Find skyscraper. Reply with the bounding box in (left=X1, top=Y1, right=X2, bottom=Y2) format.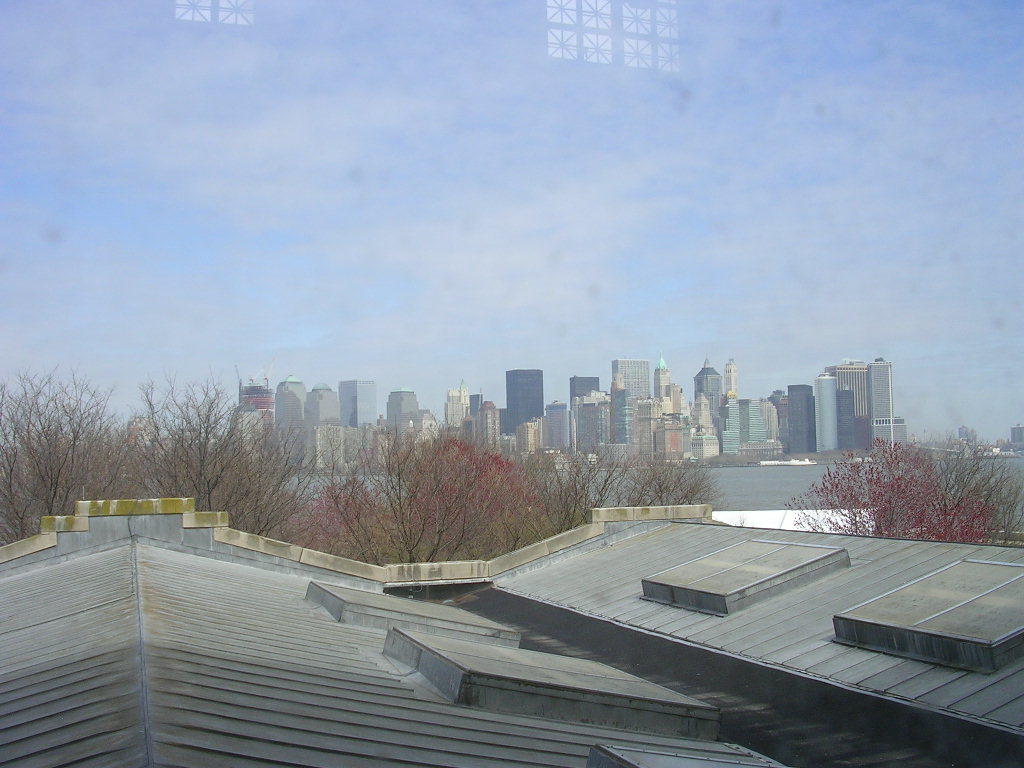
(left=519, top=414, right=542, bottom=462).
